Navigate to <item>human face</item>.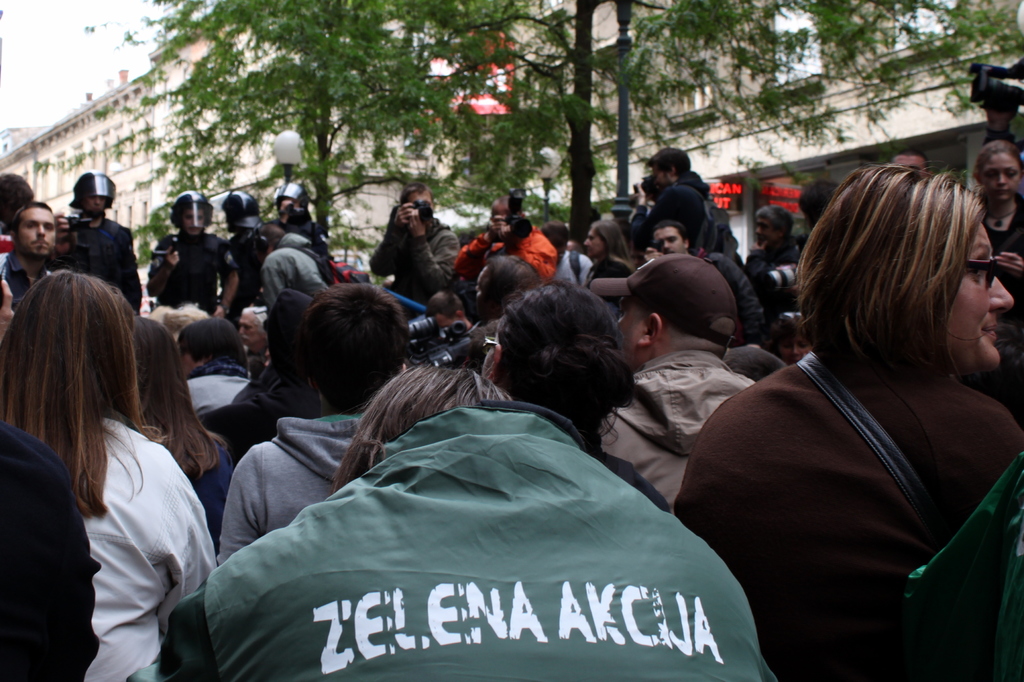
Navigation target: BBox(491, 208, 521, 220).
